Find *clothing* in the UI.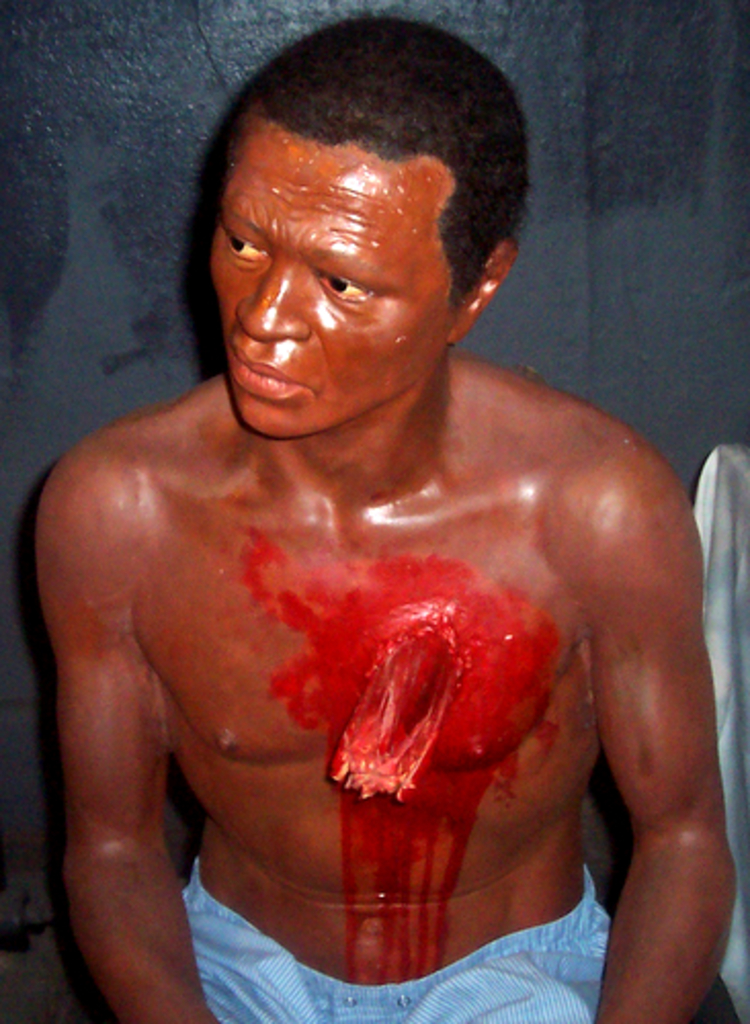
UI element at rect(180, 866, 607, 1022).
